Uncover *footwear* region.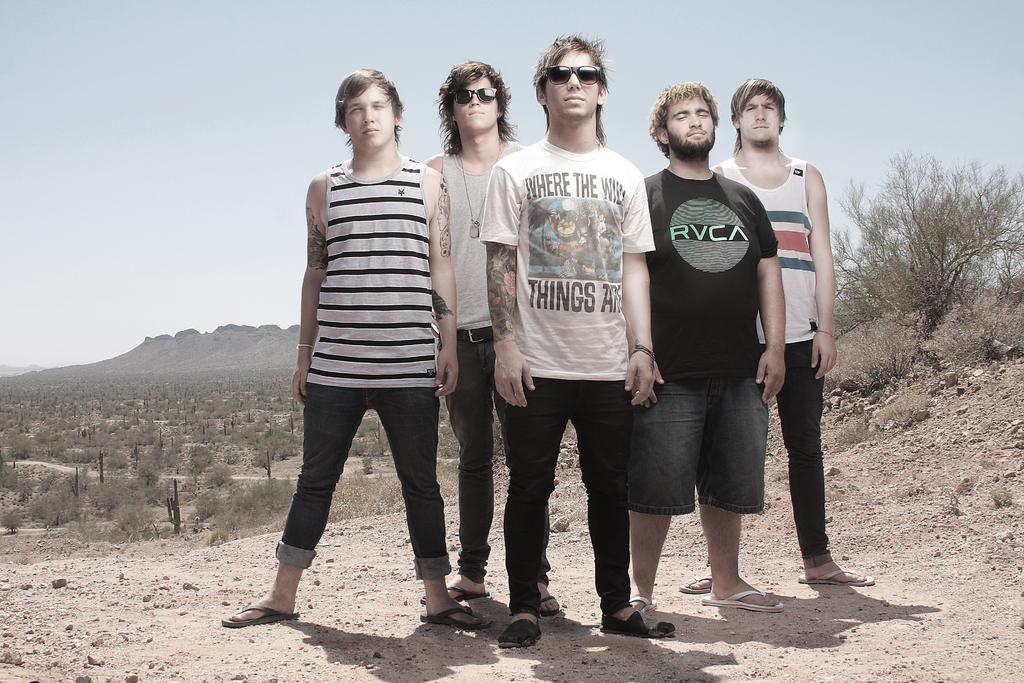
Uncovered: [417, 607, 492, 631].
